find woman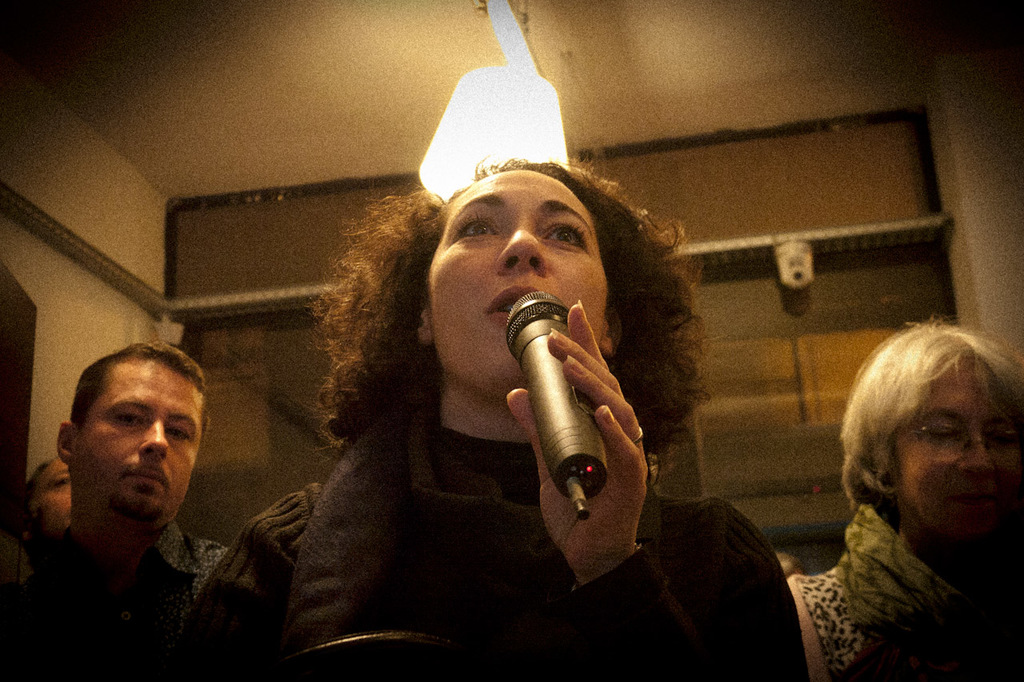
(x1=246, y1=152, x2=764, y2=681)
